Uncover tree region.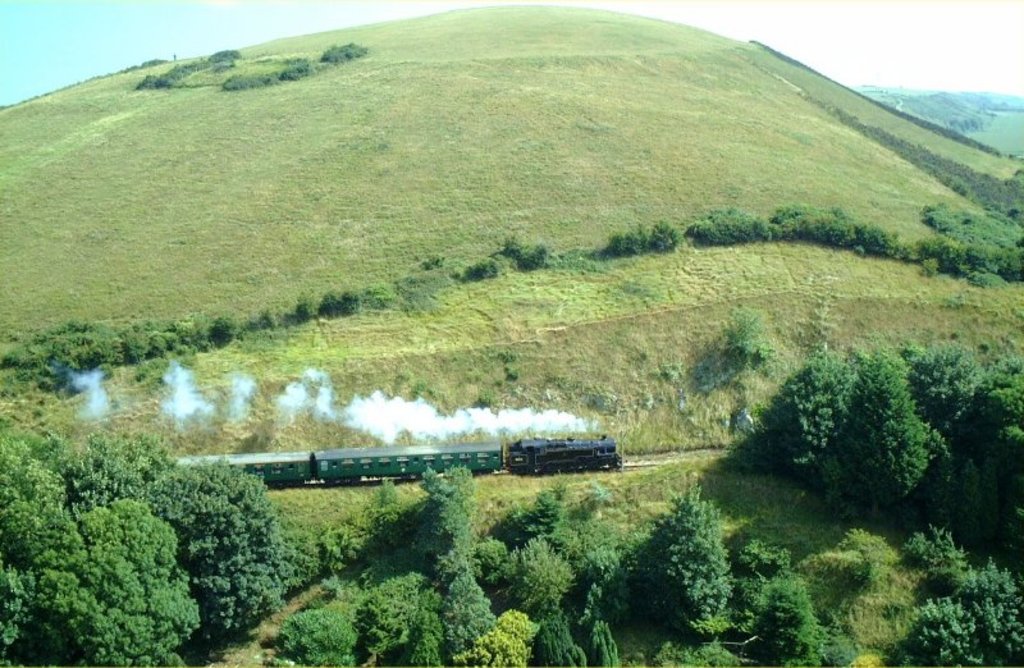
Uncovered: (888, 532, 1023, 667).
